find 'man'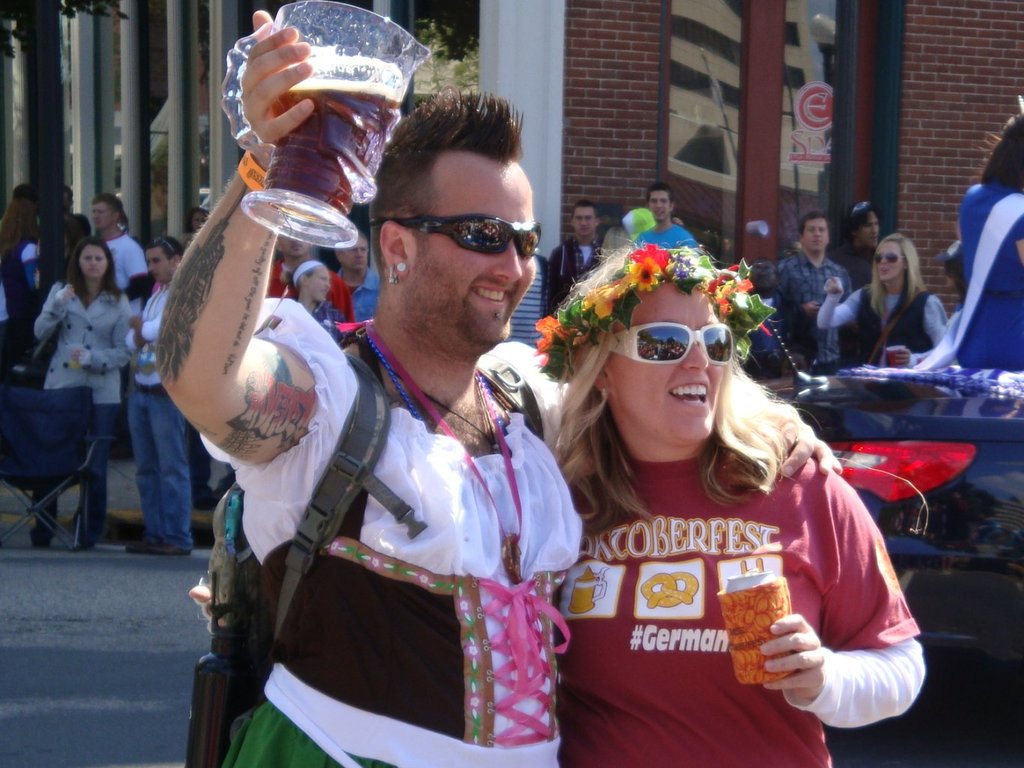
crop(633, 181, 699, 251)
